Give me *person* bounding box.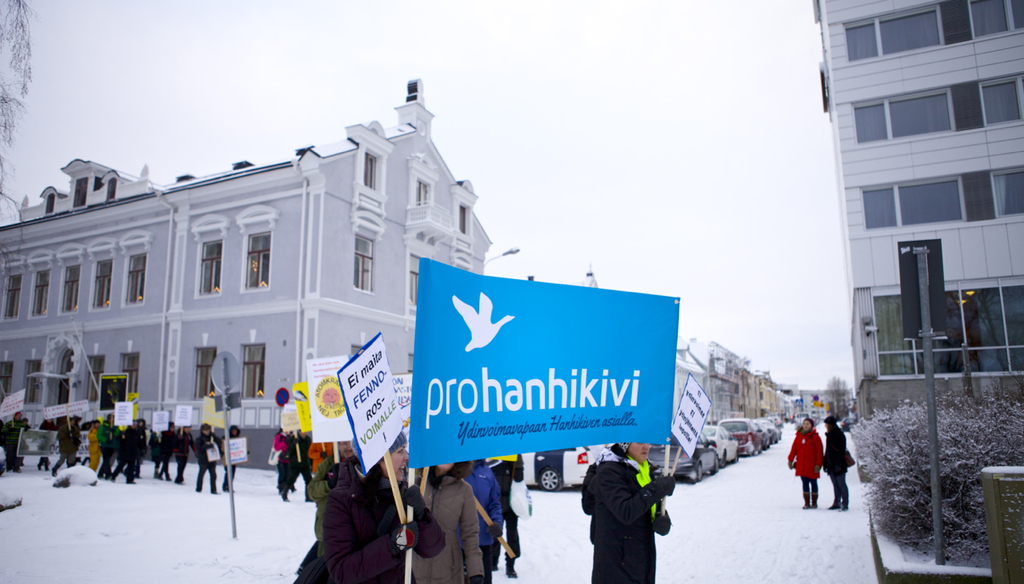
787, 416, 825, 511.
